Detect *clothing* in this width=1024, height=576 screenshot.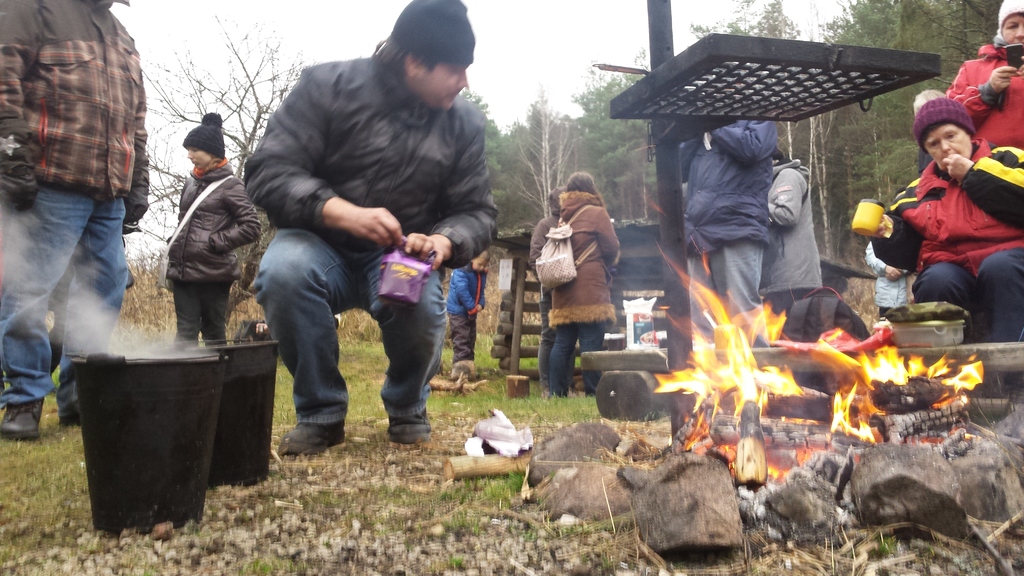
Detection: rect(893, 159, 1023, 339).
